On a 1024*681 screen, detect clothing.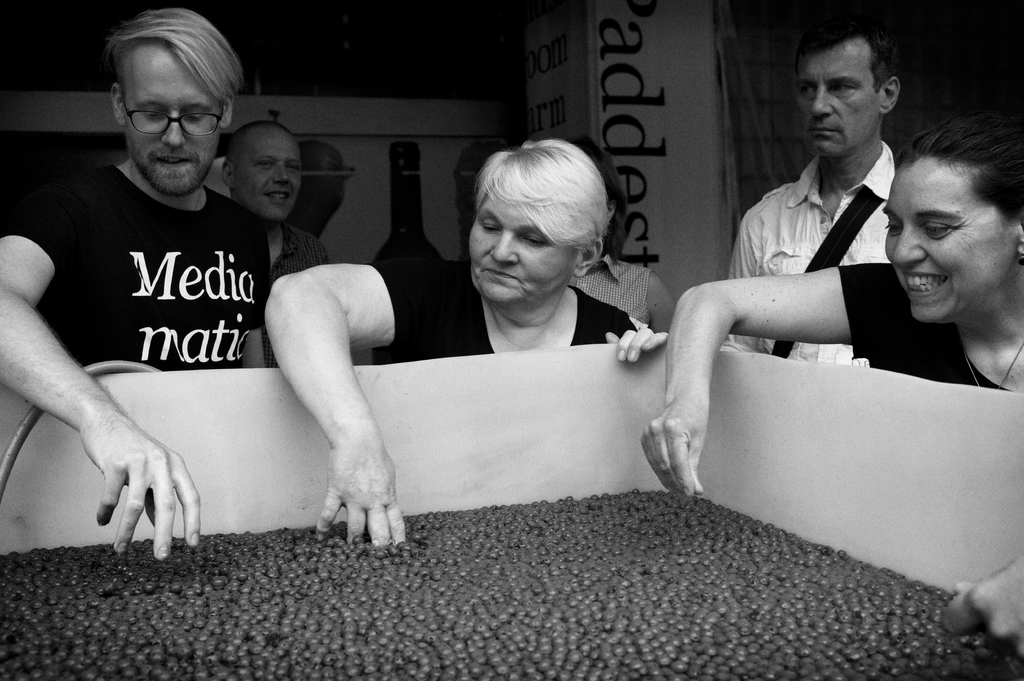
select_region(724, 140, 900, 367).
